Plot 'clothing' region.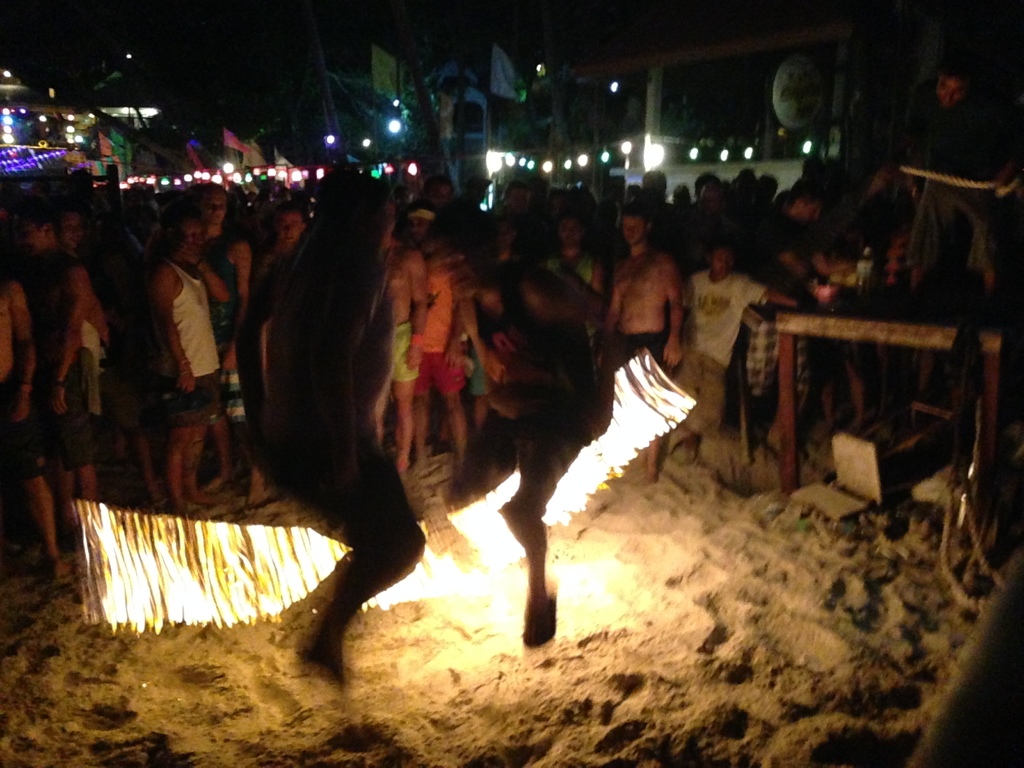
Plotted at crop(685, 262, 758, 356).
